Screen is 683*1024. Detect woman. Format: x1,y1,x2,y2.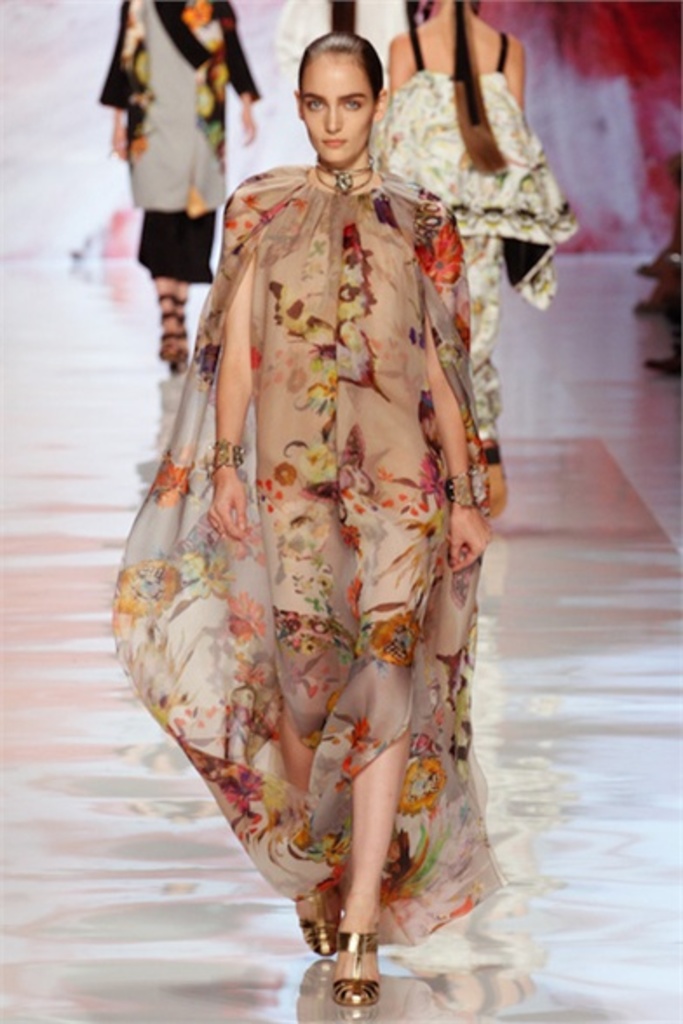
99,0,261,369.
